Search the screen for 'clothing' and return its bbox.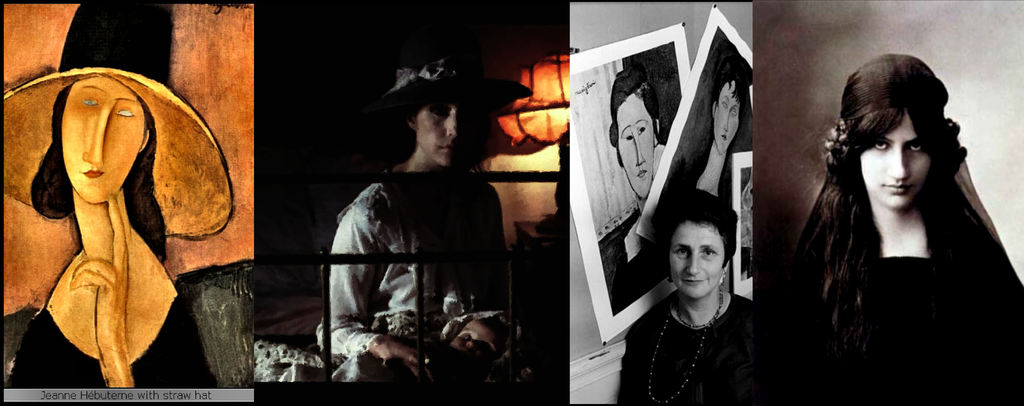
Found: left=816, top=254, right=1022, bottom=405.
